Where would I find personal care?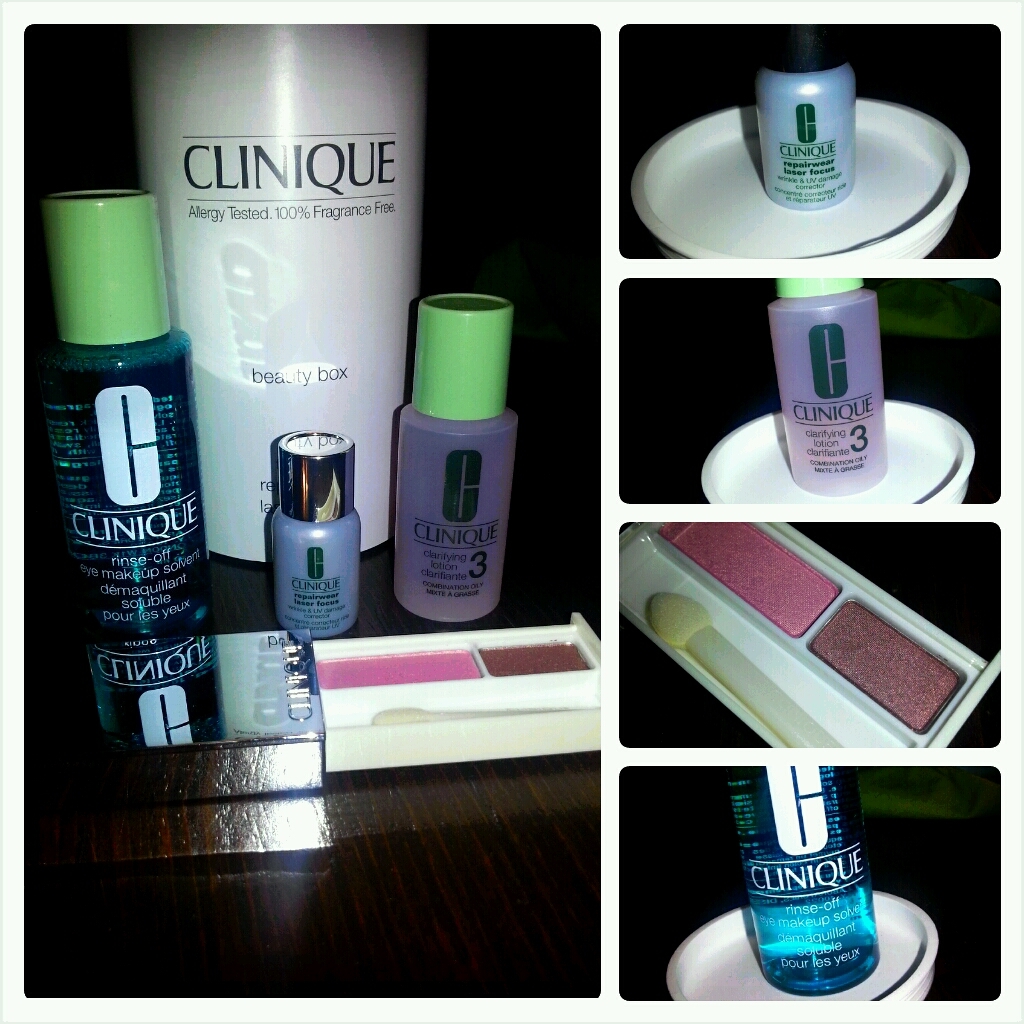
At [left=389, top=284, right=515, bottom=623].
